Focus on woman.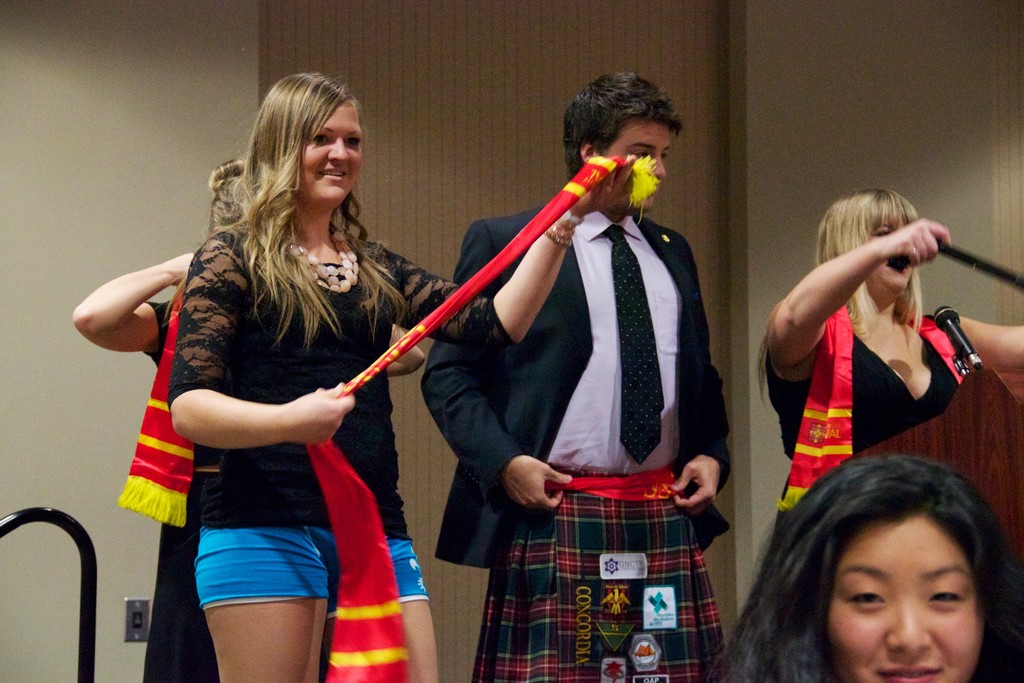
Focused at 157/67/649/682.
